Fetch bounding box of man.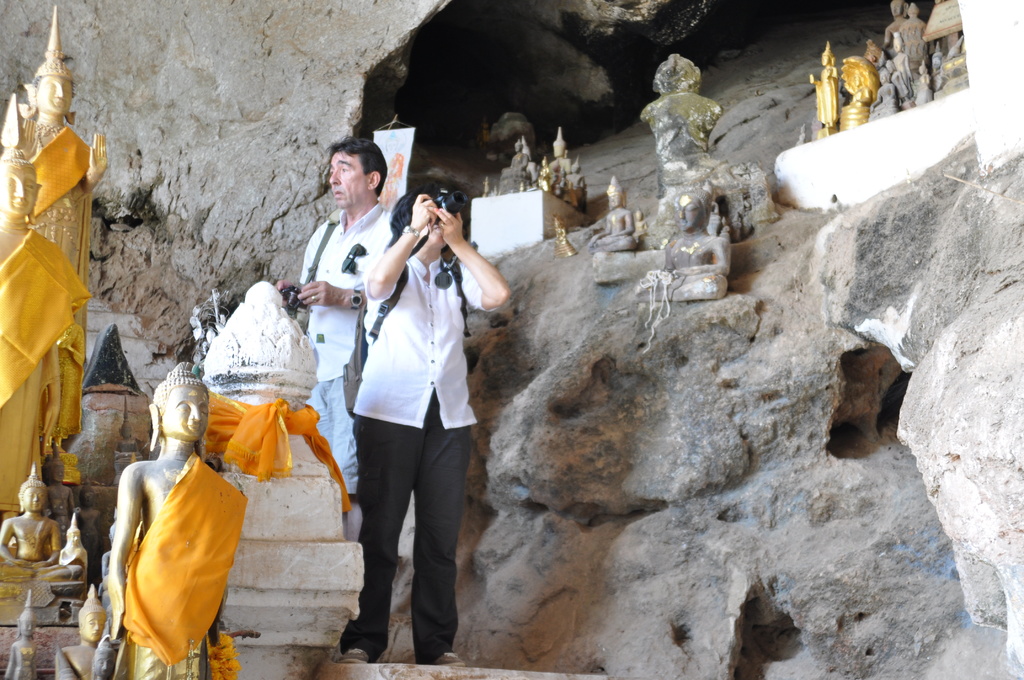
Bbox: l=285, t=135, r=419, b=491.
